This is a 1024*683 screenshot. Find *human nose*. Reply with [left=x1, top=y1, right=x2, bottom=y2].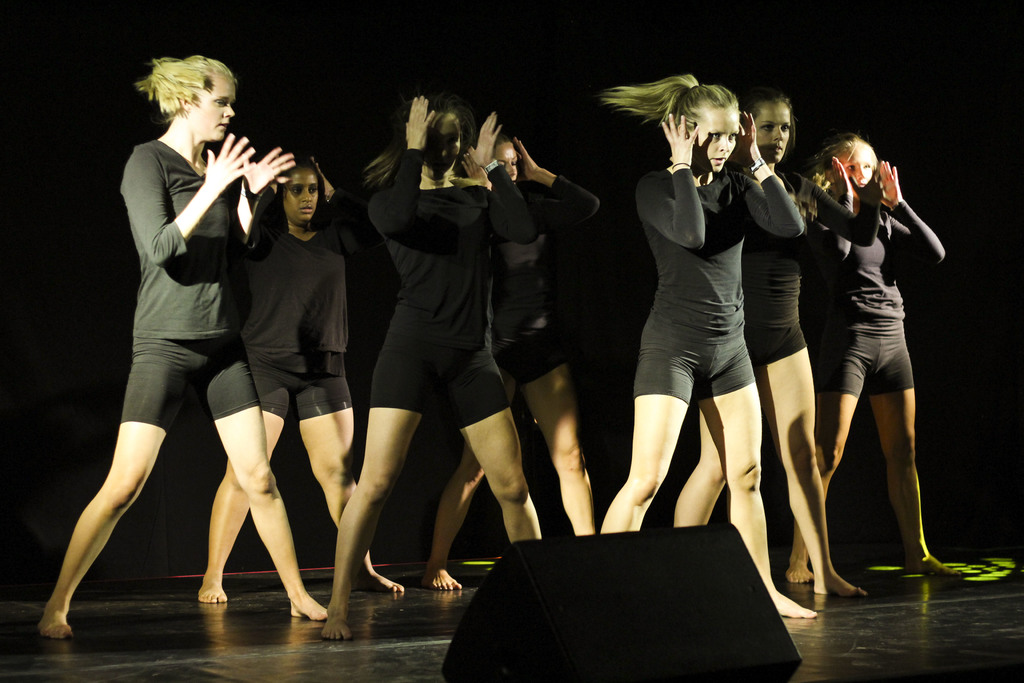
[left=855, top=162, right=867, bottom=179].
